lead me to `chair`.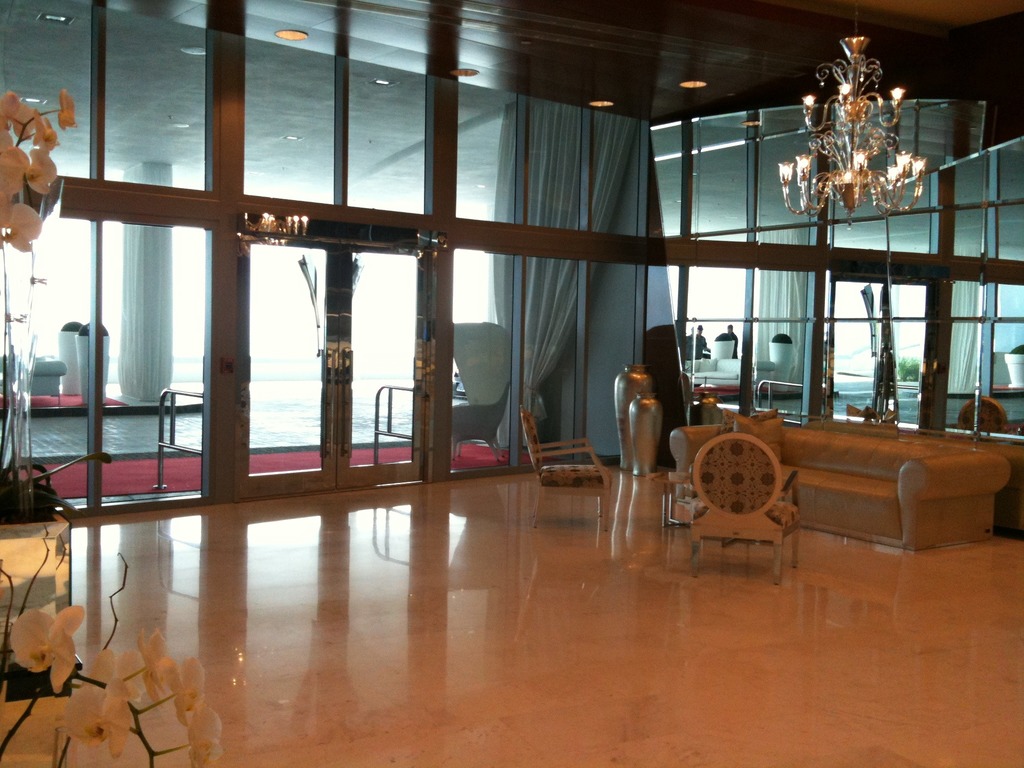
Lead to crop(522, 403, 618, 541).
